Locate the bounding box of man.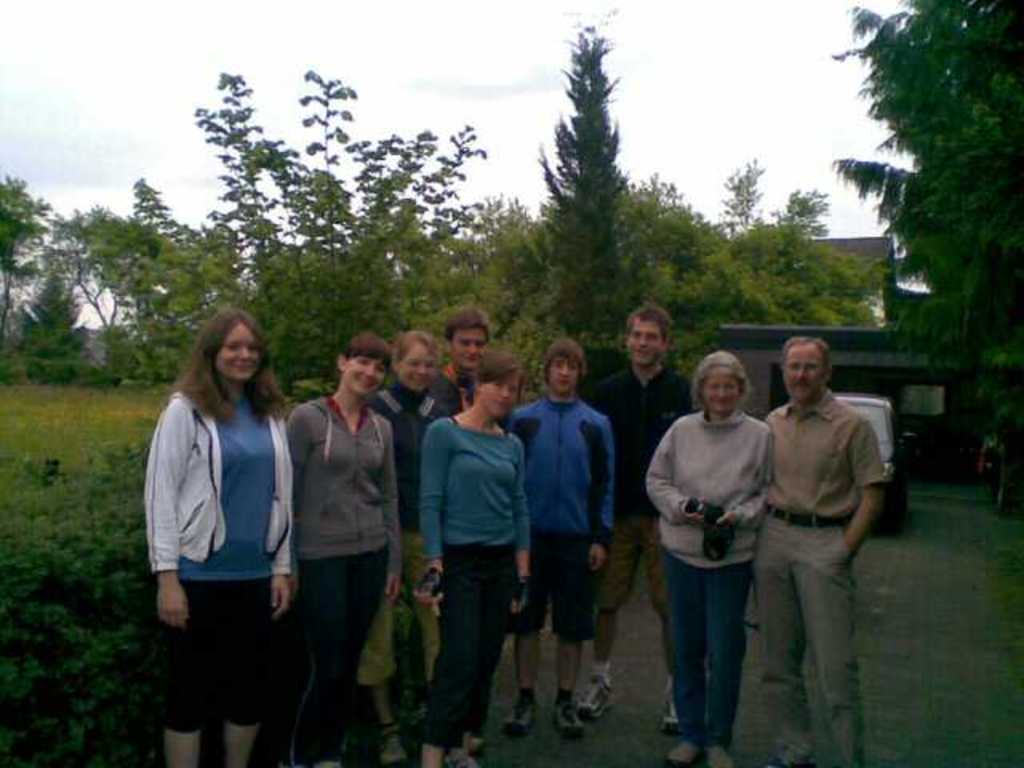
Bounding box: (left=435, top=310, right=494, bottom=406).
